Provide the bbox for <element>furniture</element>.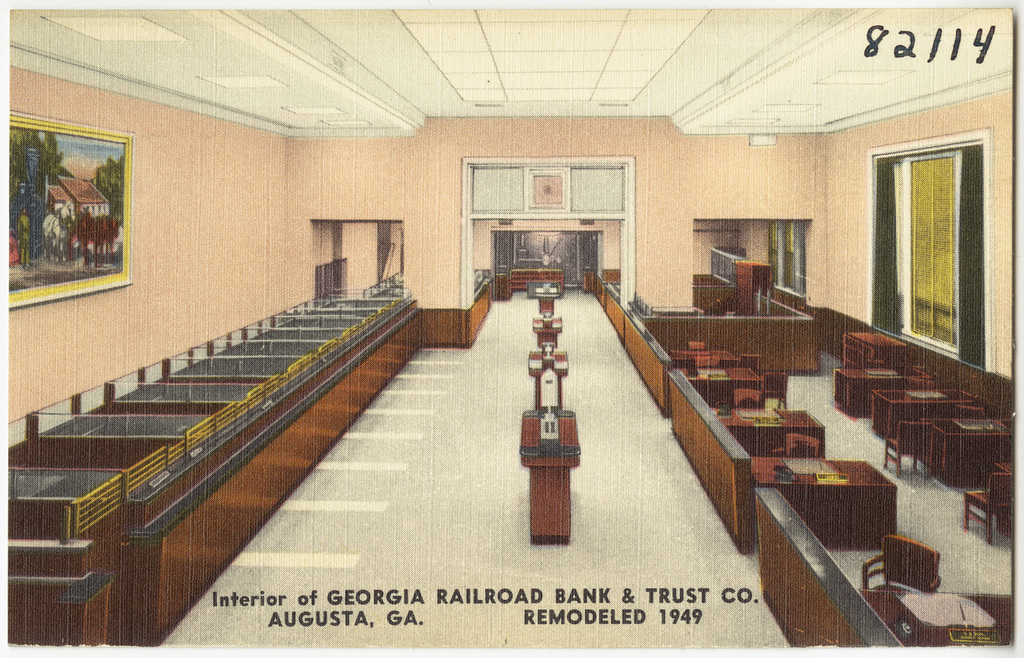
{"x1": 861, "y1": 532, "x2": 942, "y2": 595}.
